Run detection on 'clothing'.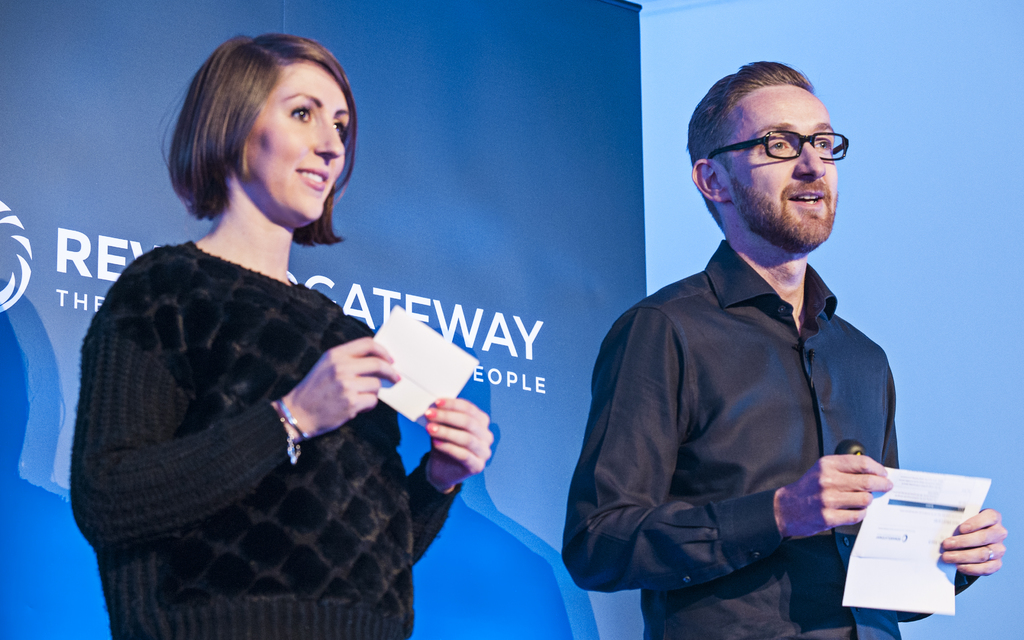
Result: <region>563, 236, 982, 638</region>.
